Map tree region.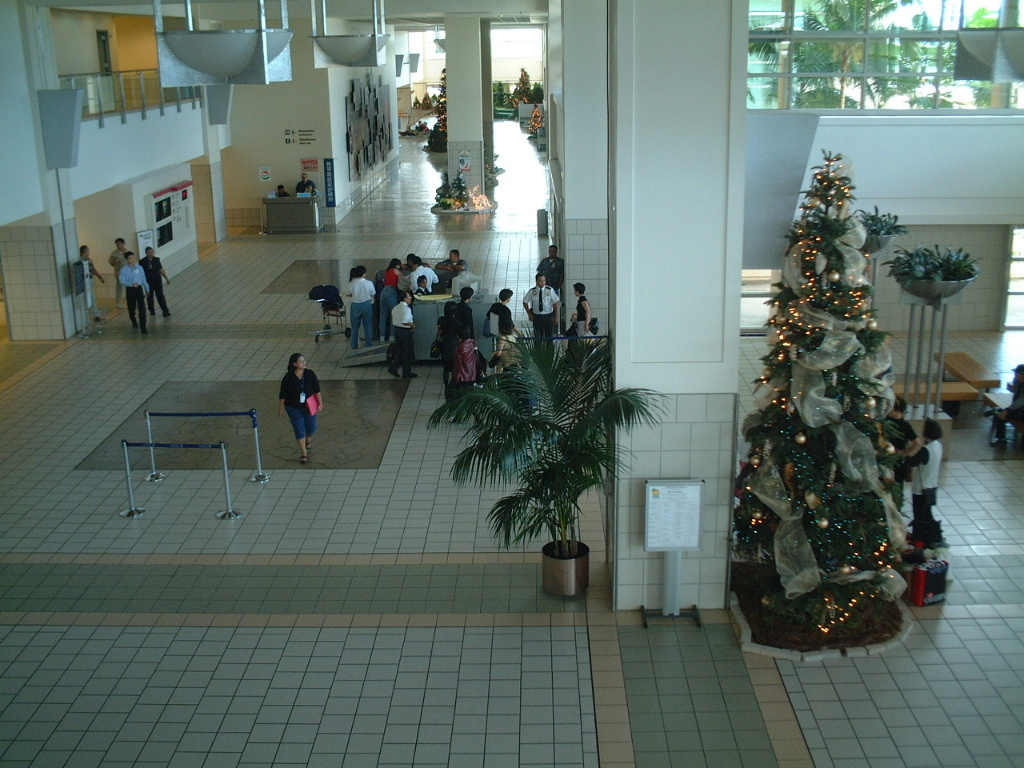
Mapped to <region>429, 67, 448, 153</region>.
